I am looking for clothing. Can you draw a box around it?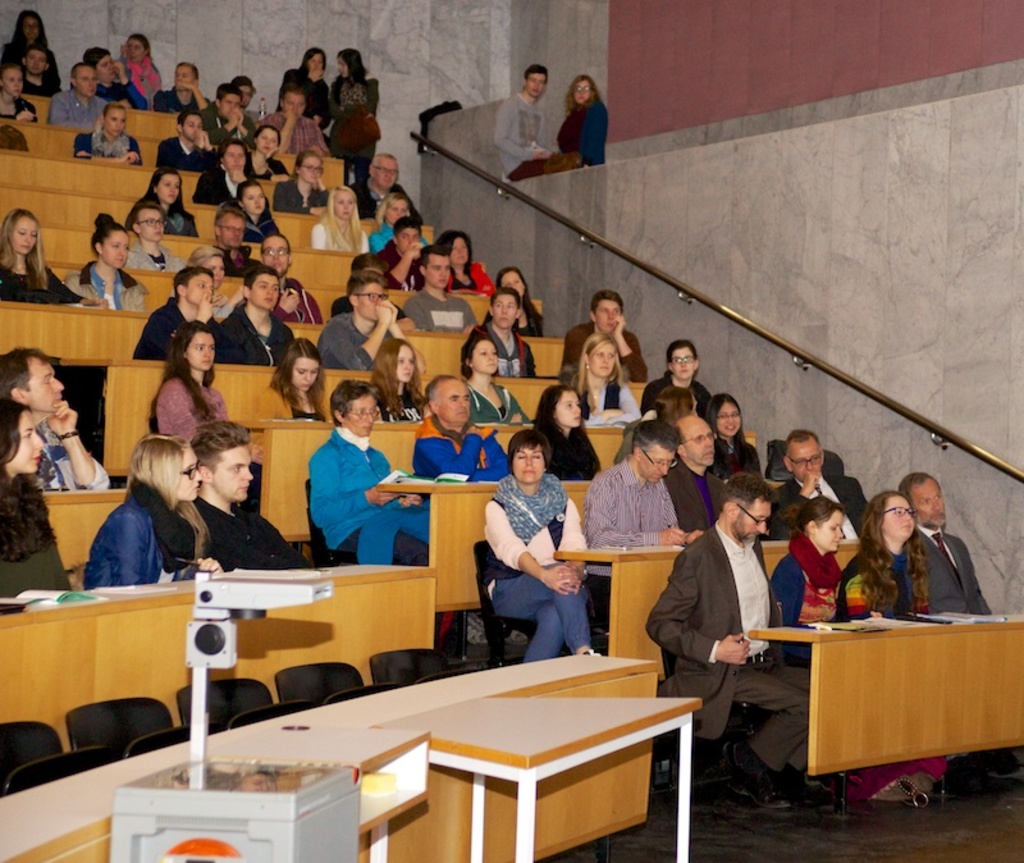
Sure, the bounding box is bbox(1, 515, 70, 606).
